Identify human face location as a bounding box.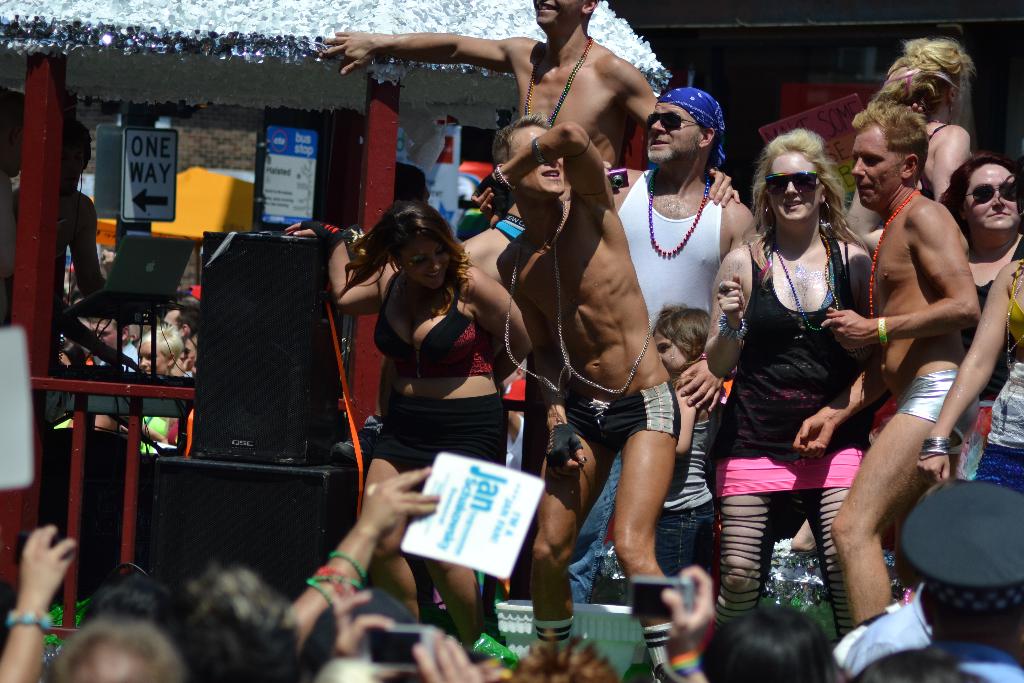
x1=395 y1=237 x2=446 y2=286.
